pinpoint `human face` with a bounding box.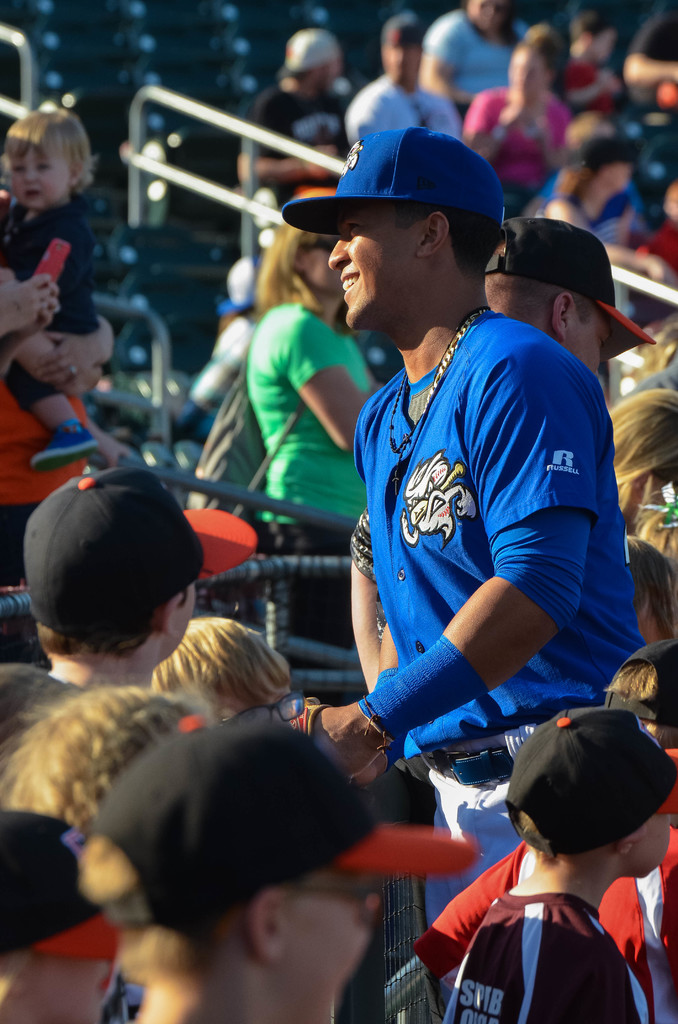
detection(233, 685, 291, 729).
